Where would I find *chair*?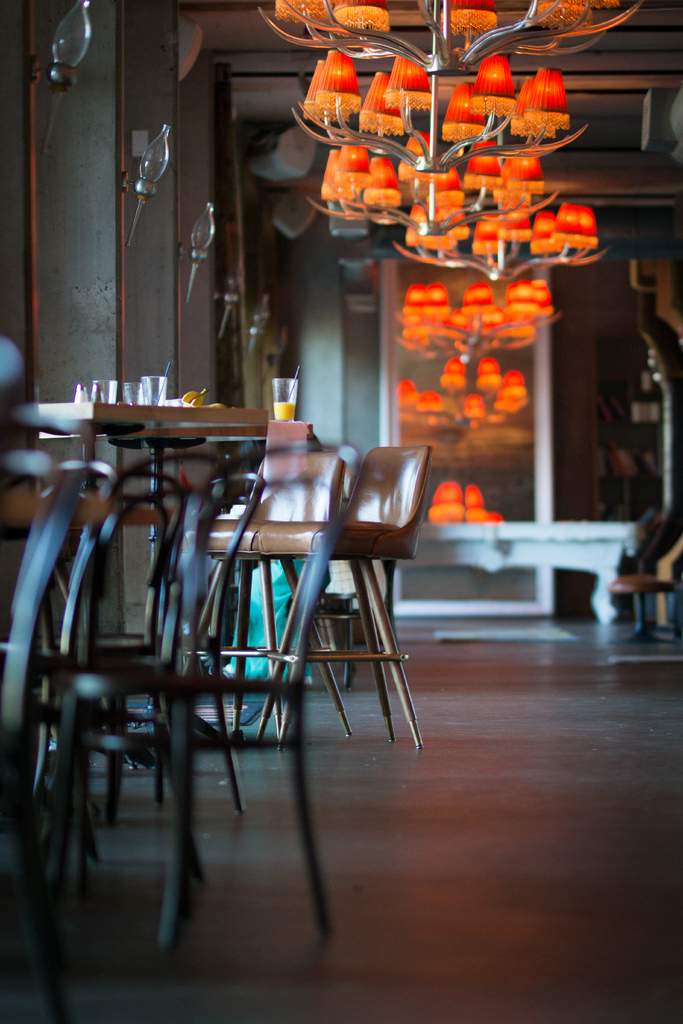
At [605, 505, 682, 645].
